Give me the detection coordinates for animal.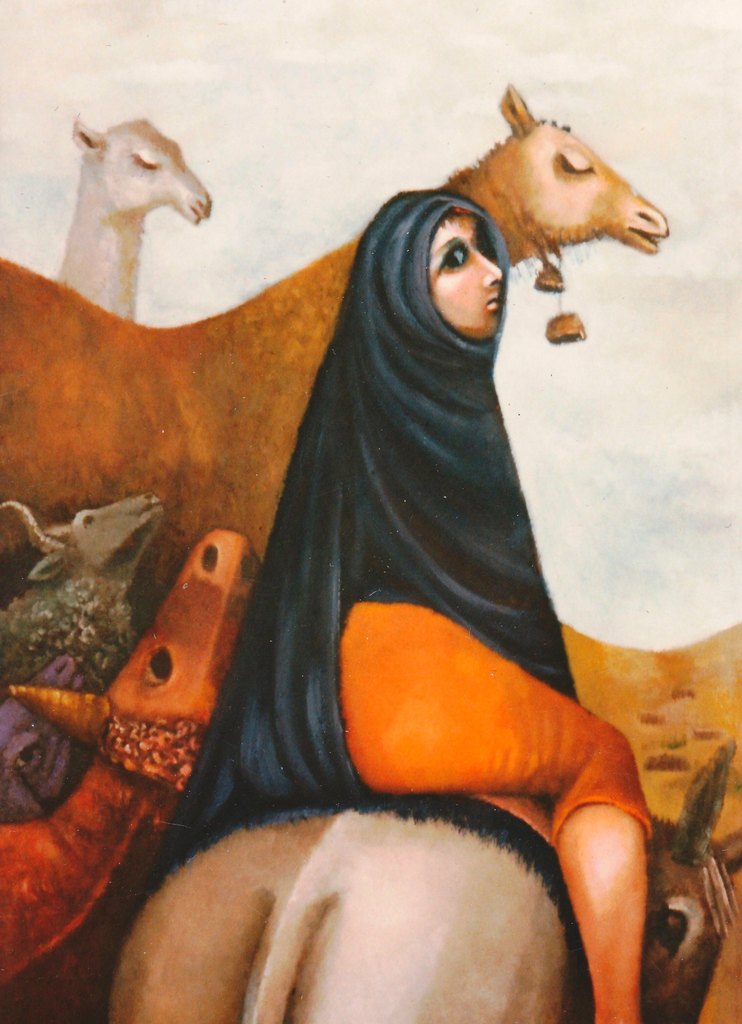
4 498 157 813.
